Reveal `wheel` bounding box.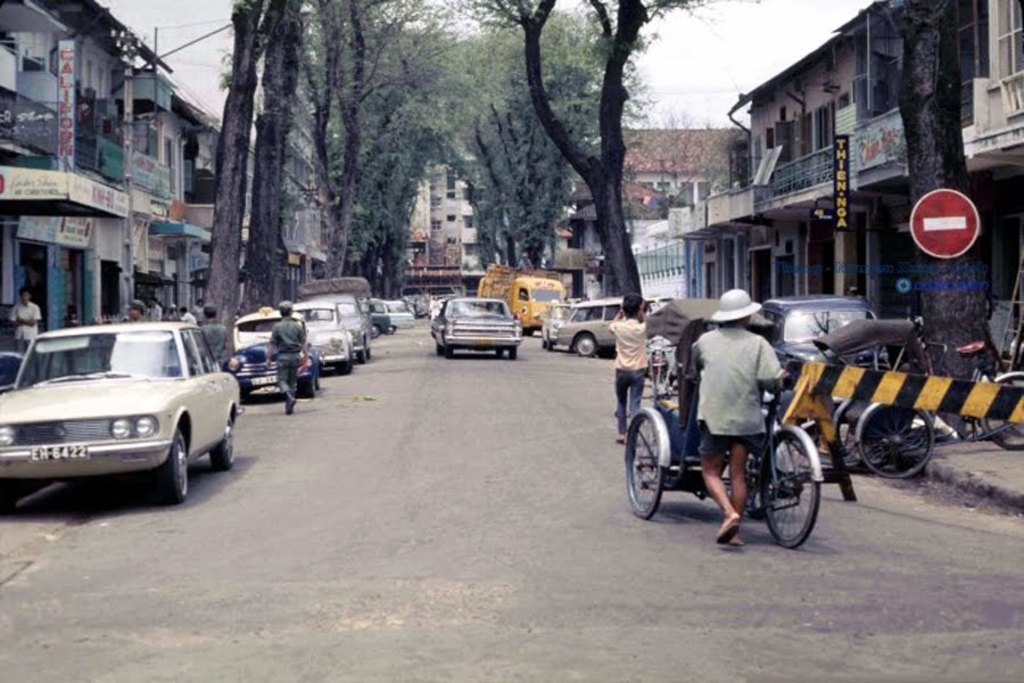
Revealed: box(436, 343, 441, 353).
